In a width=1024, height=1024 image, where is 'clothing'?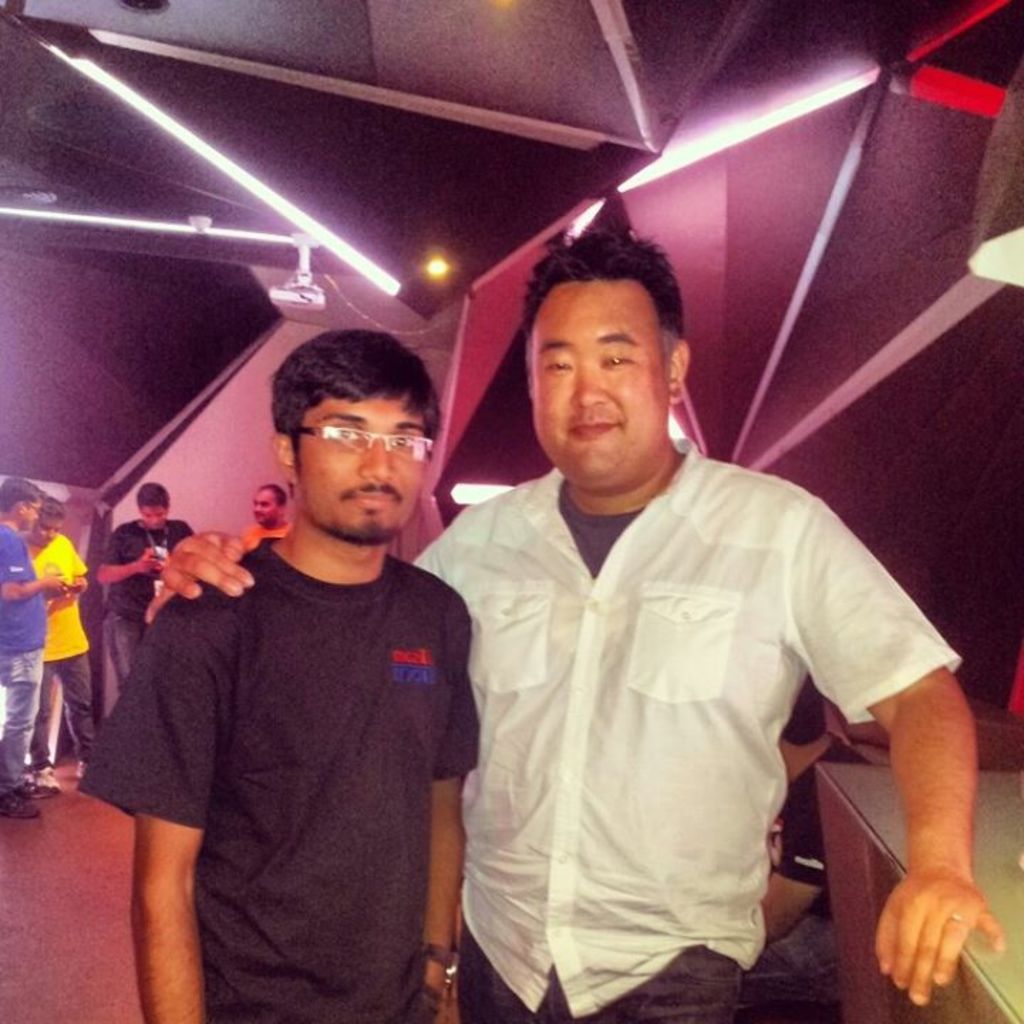
30 538 95 764.
